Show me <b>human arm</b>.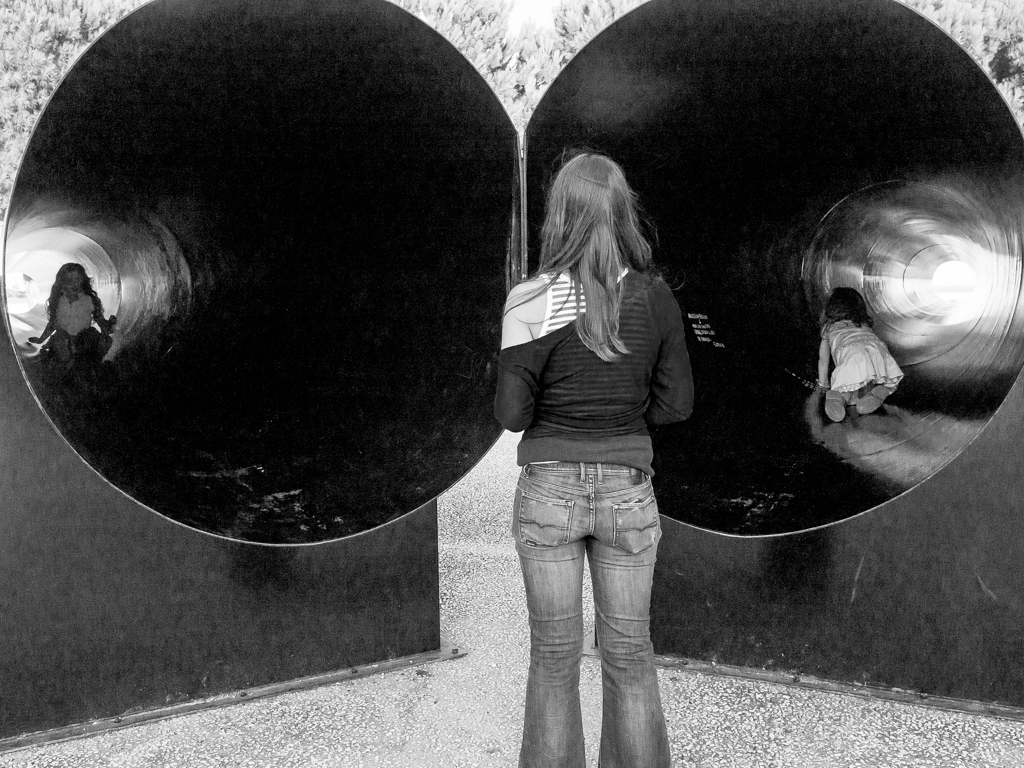
<b>human arm</b> is here: <box>810,329,842,404</box>.
